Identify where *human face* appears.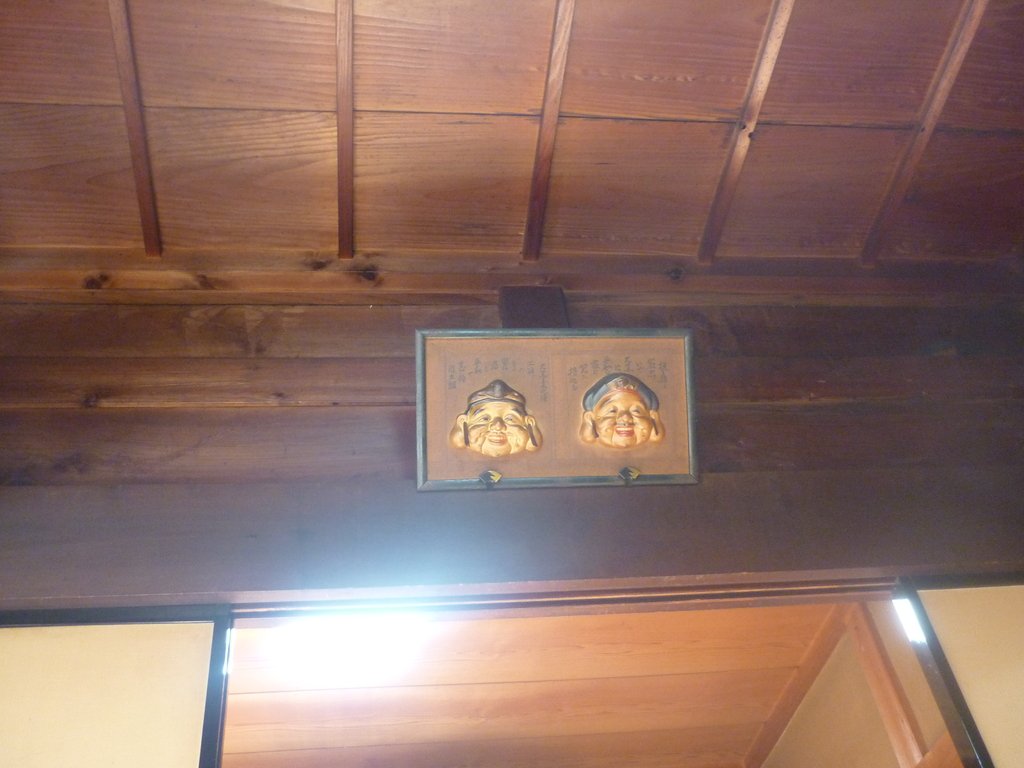
Appears at locate(463, 392, 525, 460).
